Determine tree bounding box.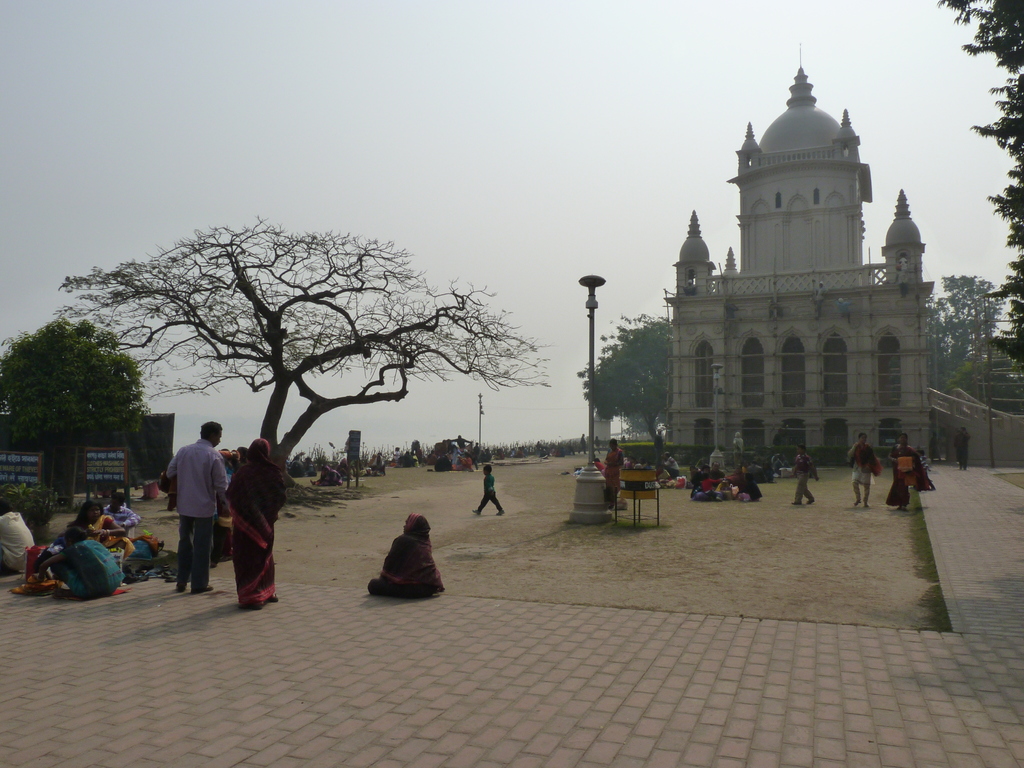
Determined: pyautogui.locateOnScreen(0, 312, 162, 498).
